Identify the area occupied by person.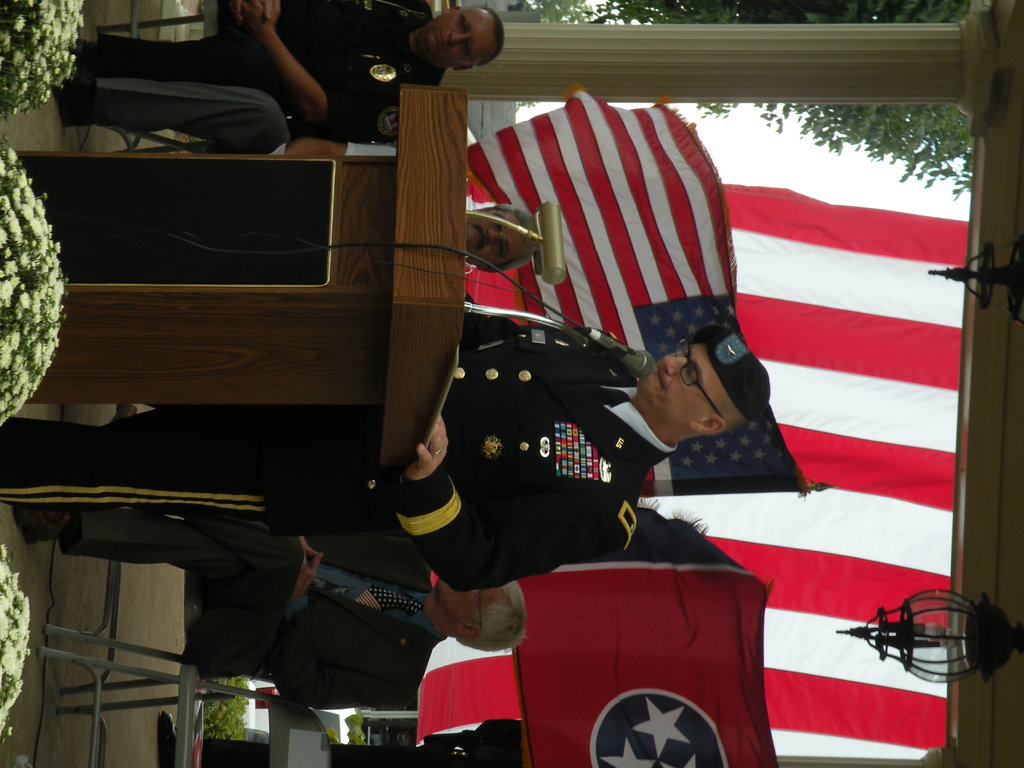
Area: 0:290:768:589.
